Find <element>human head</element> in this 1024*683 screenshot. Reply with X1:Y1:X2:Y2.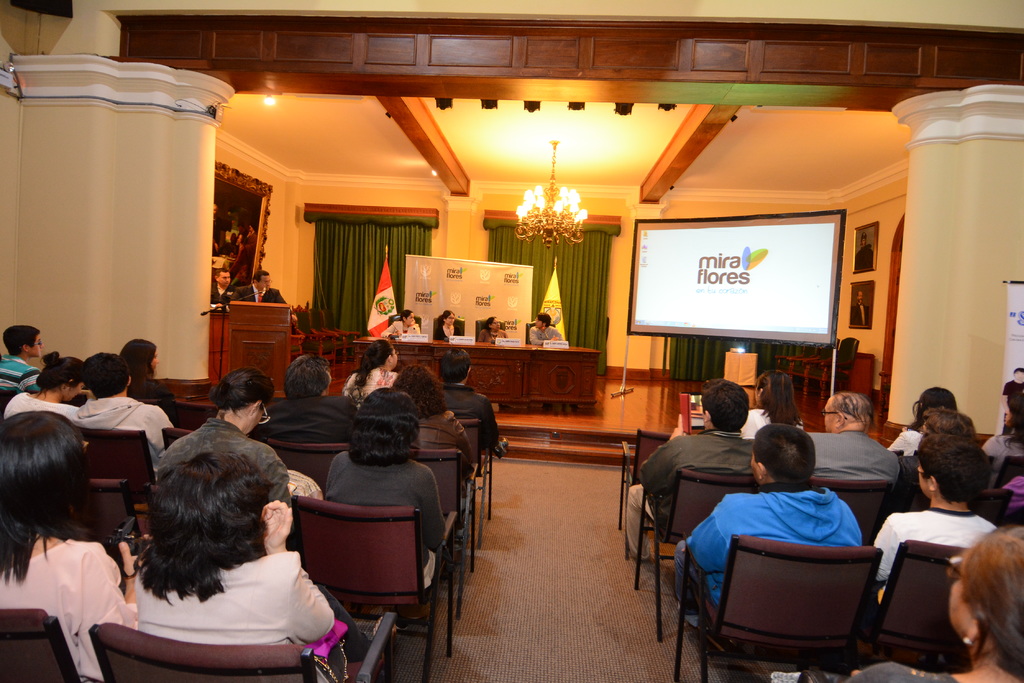
856:290:862:304.
